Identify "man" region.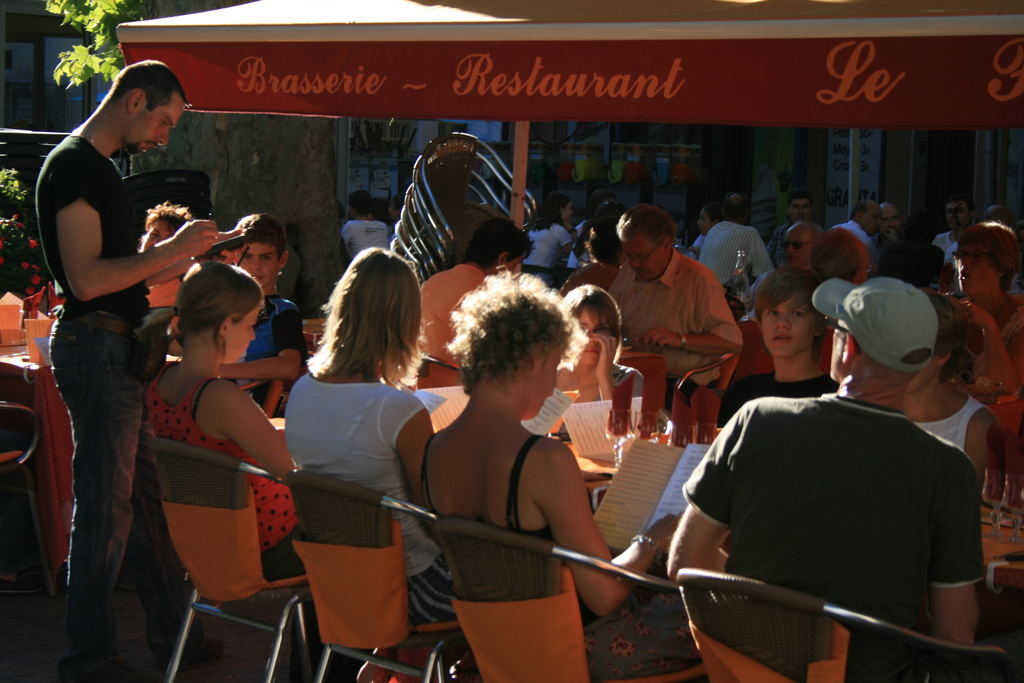
Region: [x1=874, y1=202, x2=908, y2=248].
